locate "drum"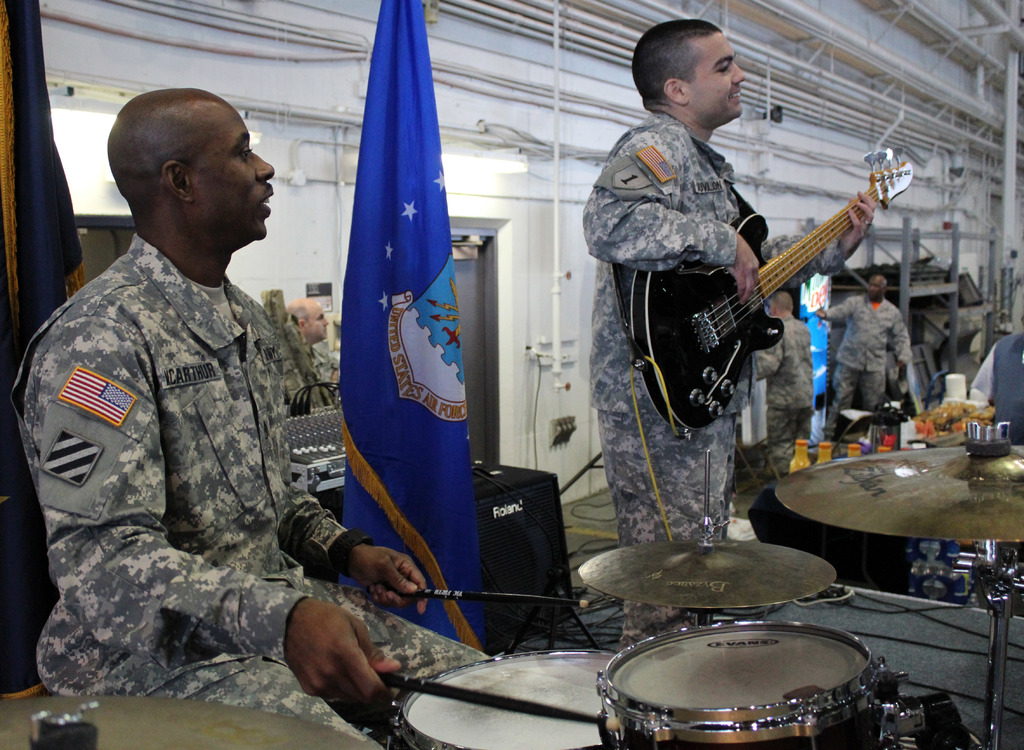
left=588, top=615, right=915, bottom=749
